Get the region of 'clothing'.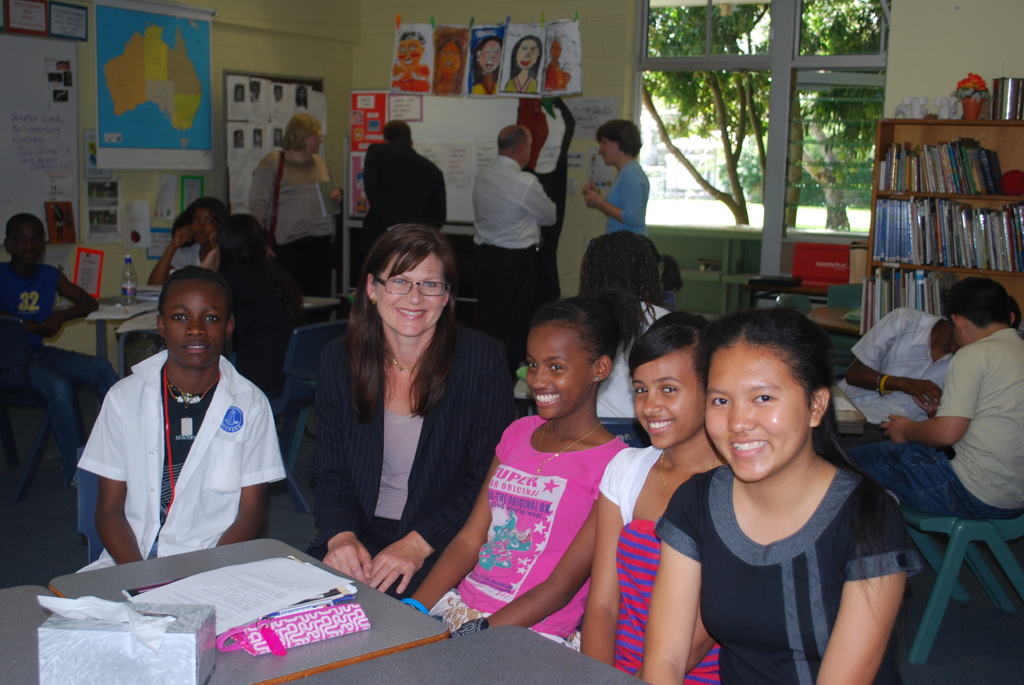
pyautogui.locateOnScreen(602, 151, 648, 240).
